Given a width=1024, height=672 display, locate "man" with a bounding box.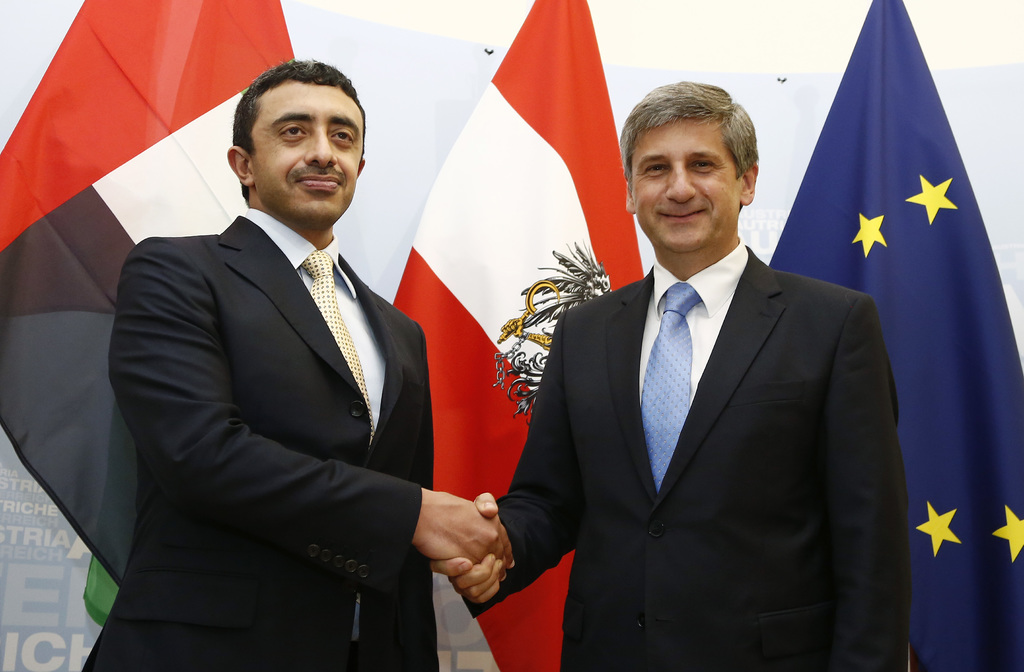
Located: locate(81, 59, 520, 671).
